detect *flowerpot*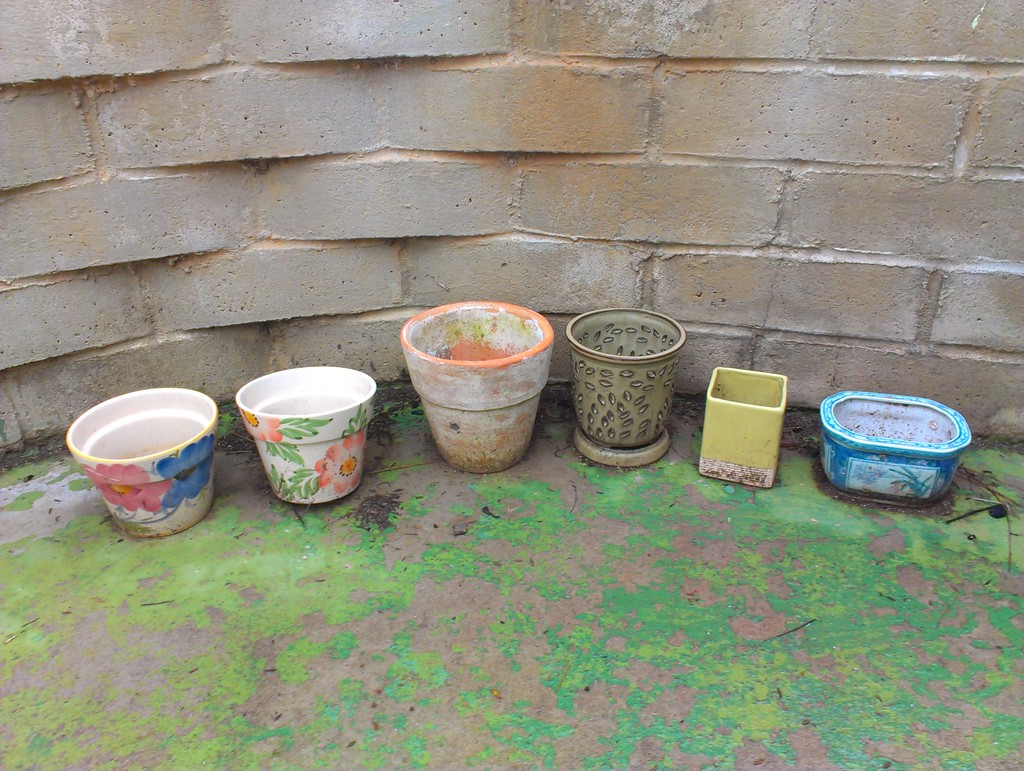
locate(708, 368, 781, 489)
